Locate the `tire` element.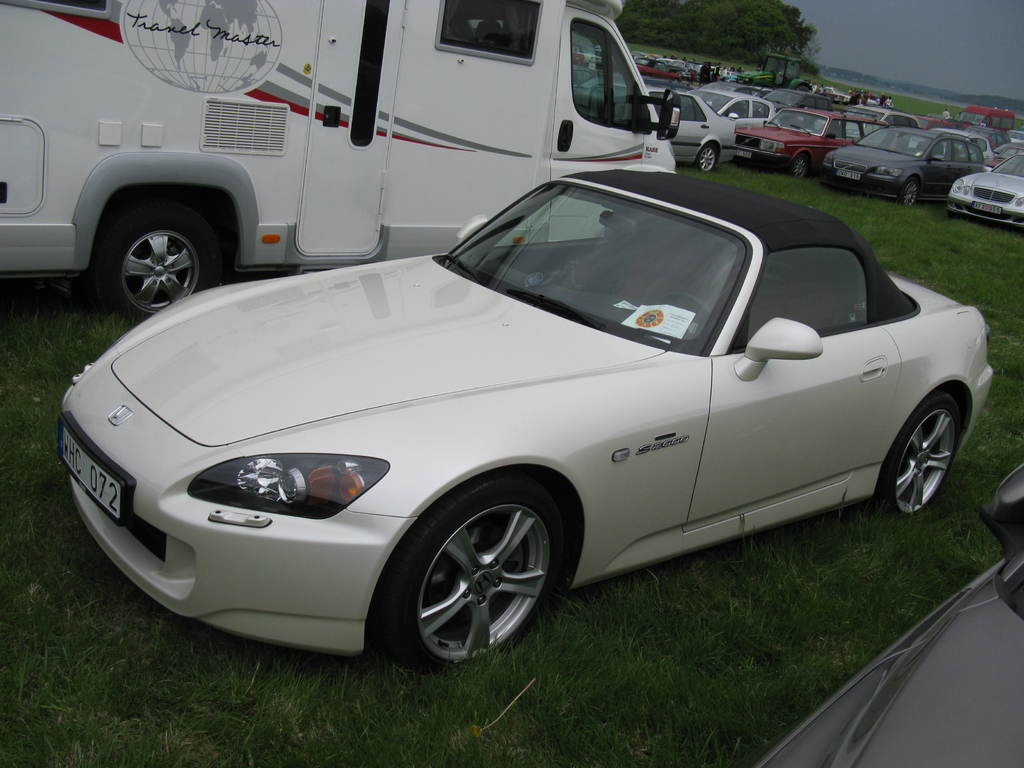
Element bbox: crop(386, 478, 584, 668).
